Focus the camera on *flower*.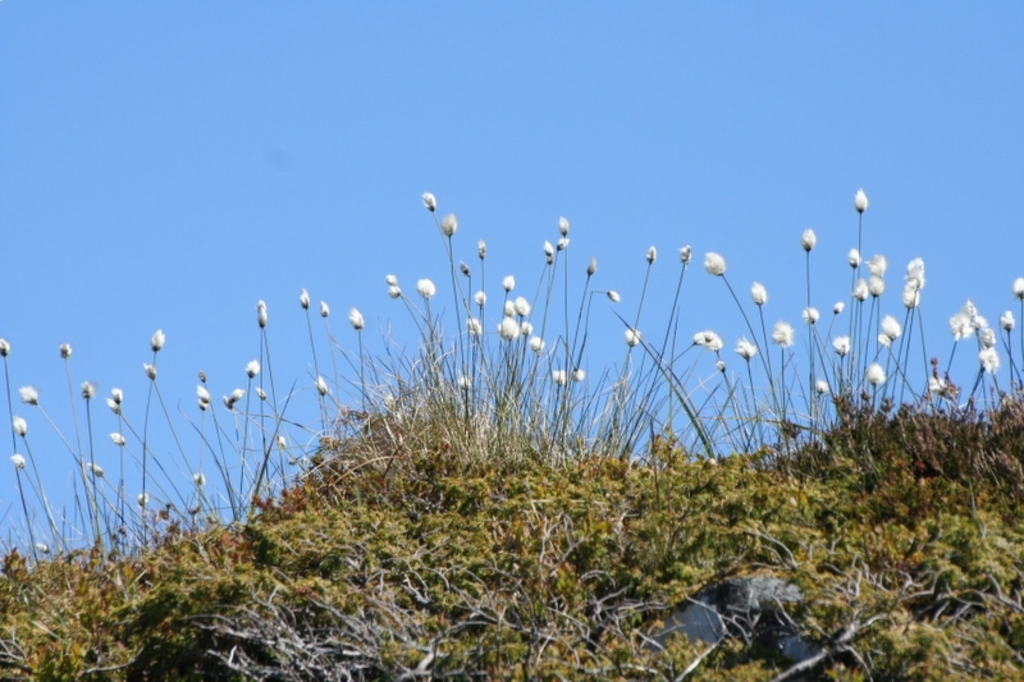
Focus region: detection(8, 450, 20, 470).
